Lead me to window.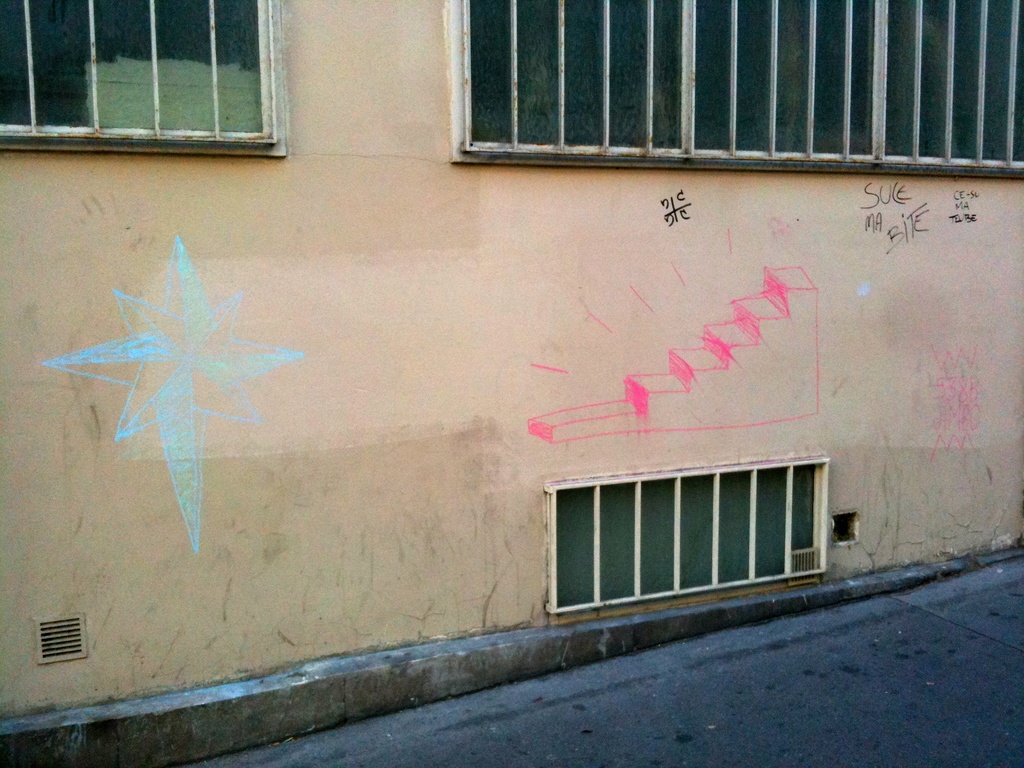
Lead to x1=554 y1=479 x2=827 y2=611.
